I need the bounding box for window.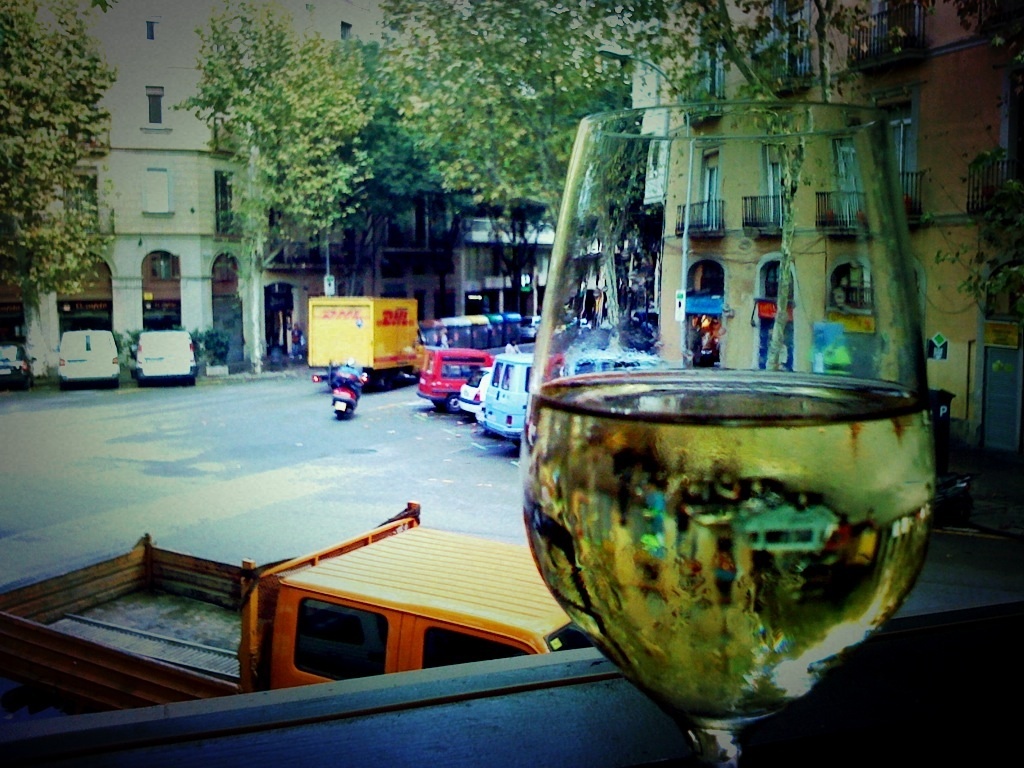
Here it is: [143, 89, 166, 124].
